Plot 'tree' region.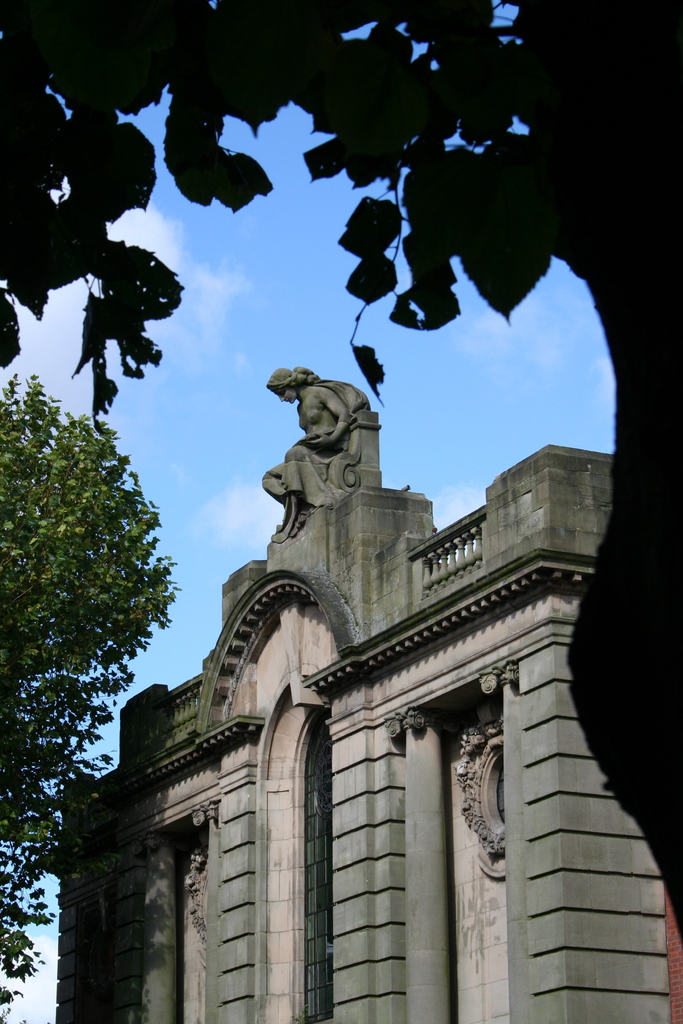
Plotted at <box>1,1,682,946</box>.
